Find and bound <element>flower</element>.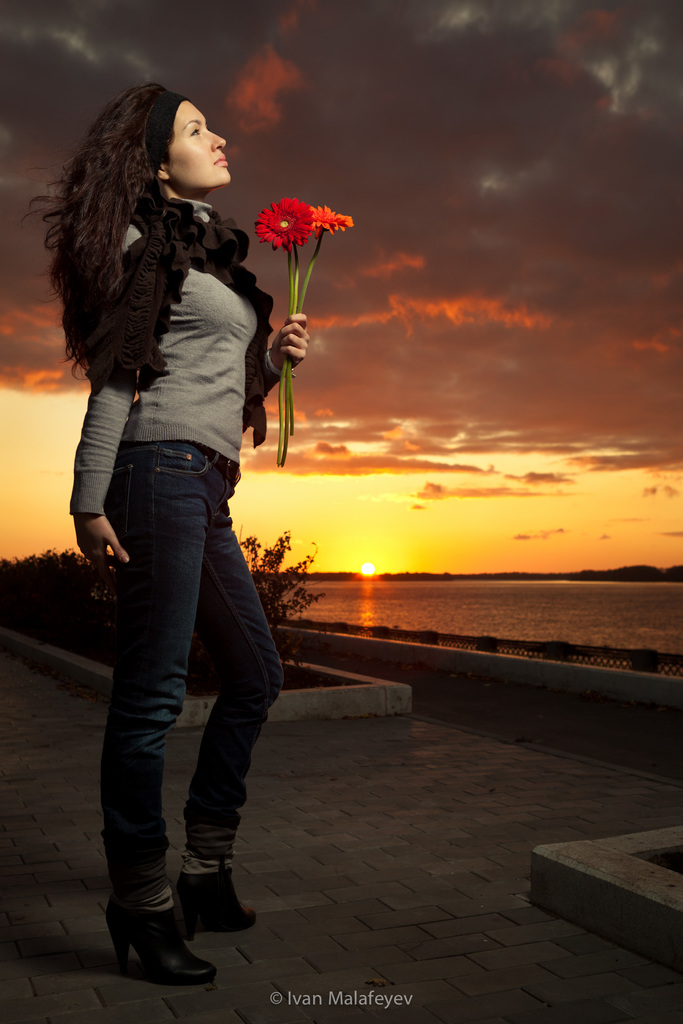
Bound: x1=313, y1=202, x2=356, y2=243.
